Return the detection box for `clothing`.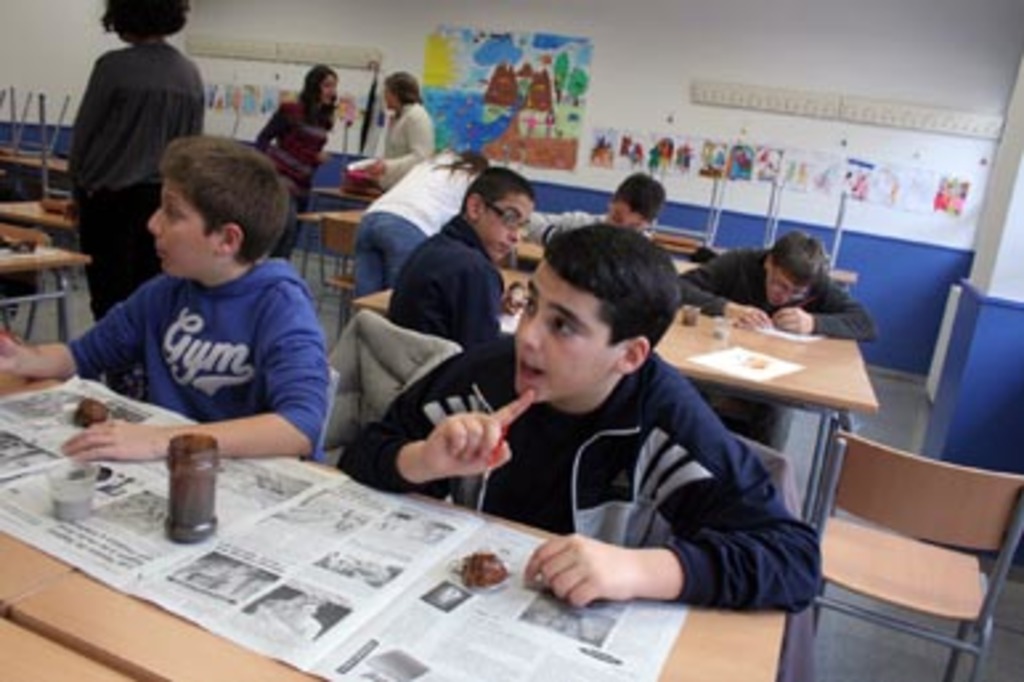
pyautogui.locateOnScreen(385, 207, 509, 353).
